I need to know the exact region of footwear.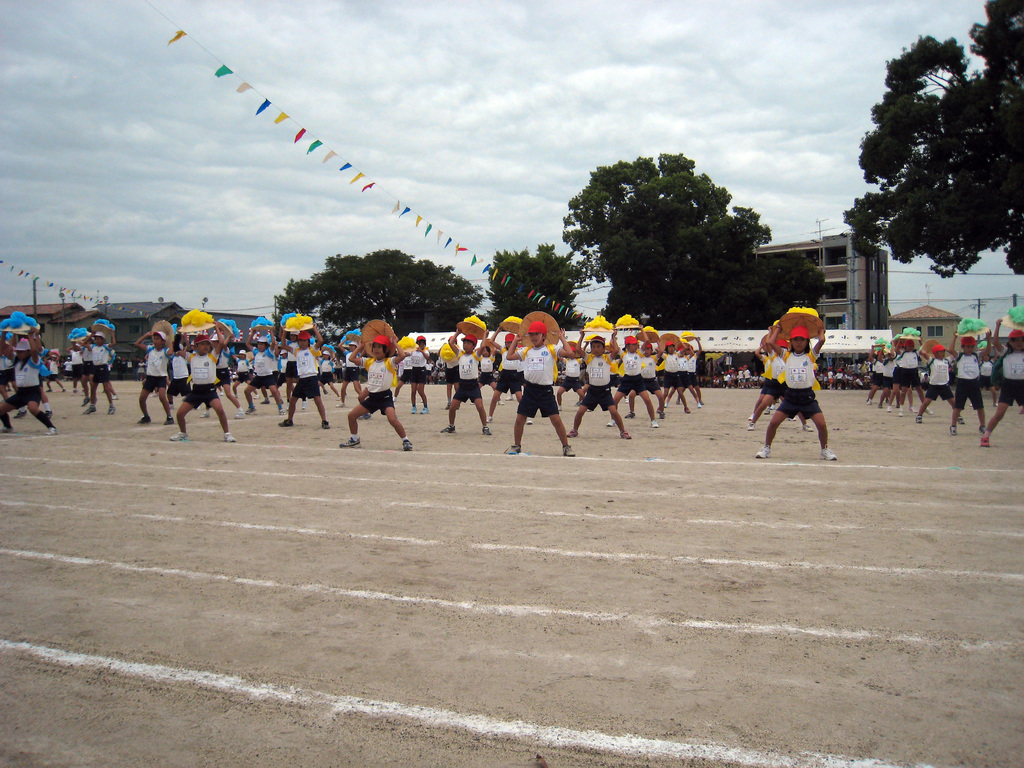
Region: bbox=[504, 444, 523, 456].
